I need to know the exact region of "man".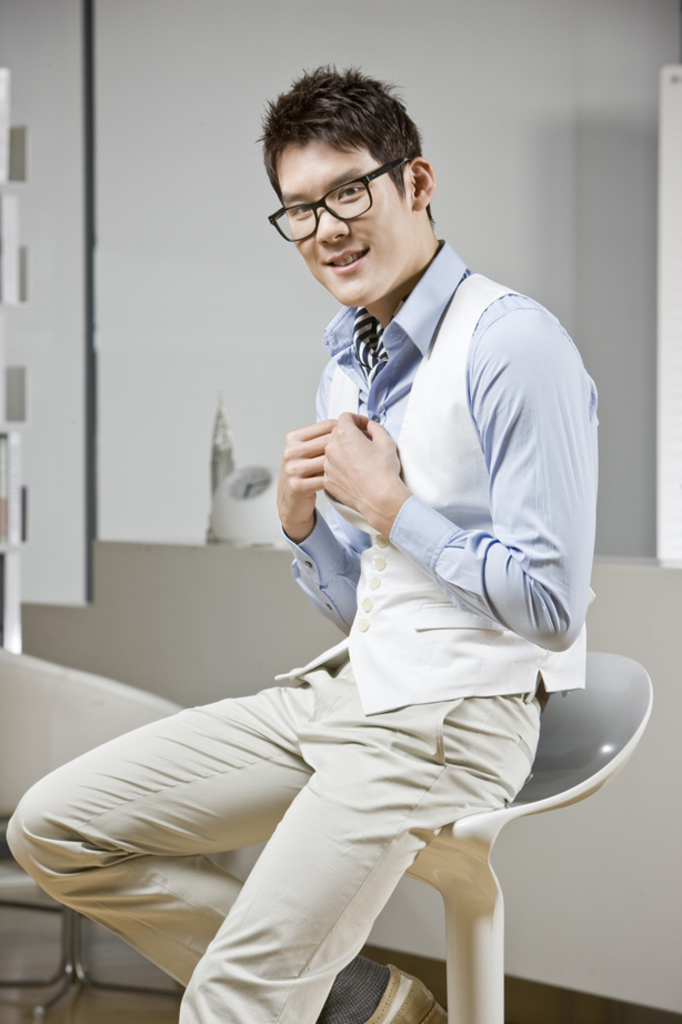
Region: 4, 60, 601, 1023.
